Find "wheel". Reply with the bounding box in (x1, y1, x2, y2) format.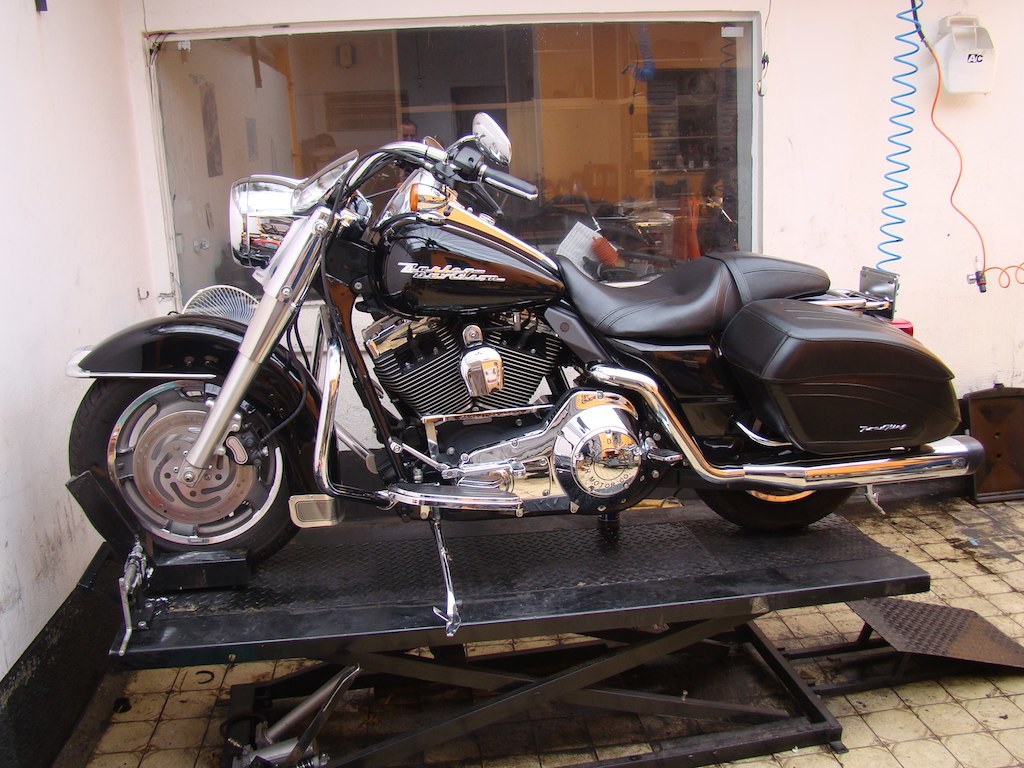
(694, 446, 863, 532).
